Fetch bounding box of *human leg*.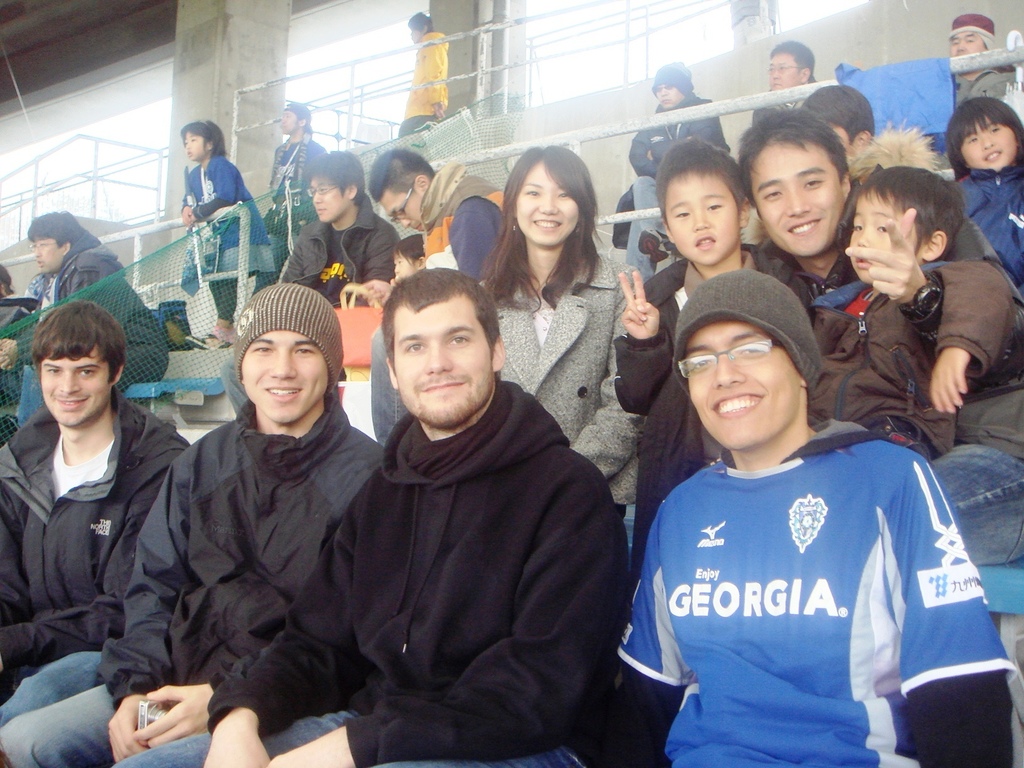
Bbox: box(199, 209, 257, 351).
